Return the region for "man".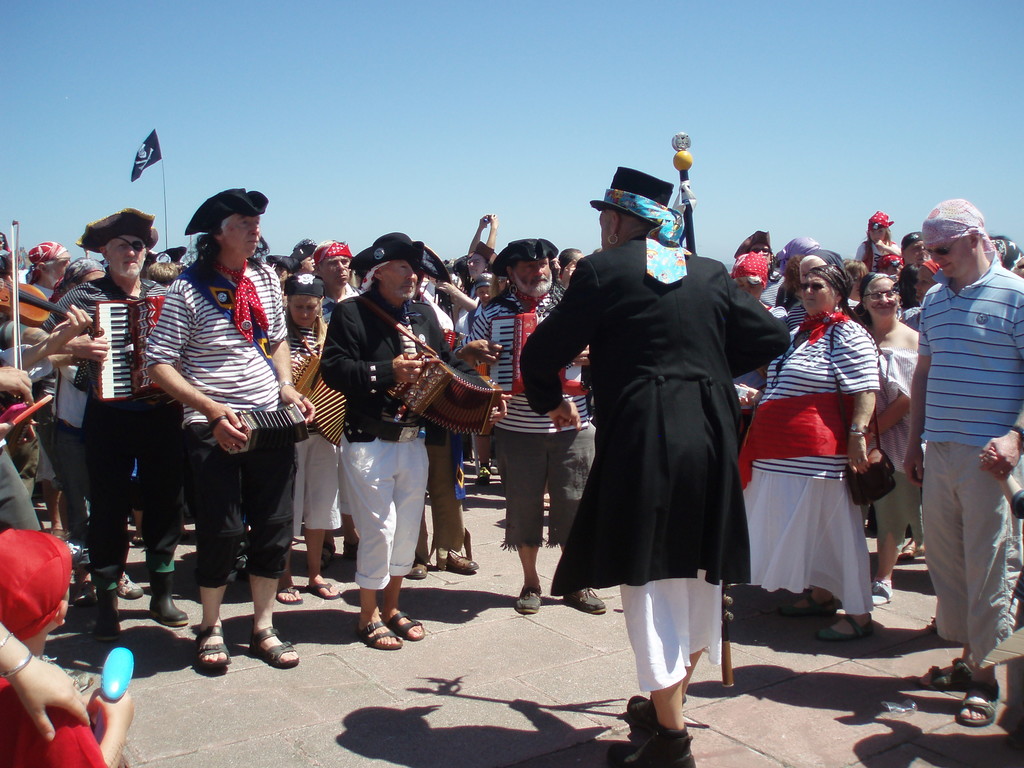
select_region(885, 184, 1017, 704).
